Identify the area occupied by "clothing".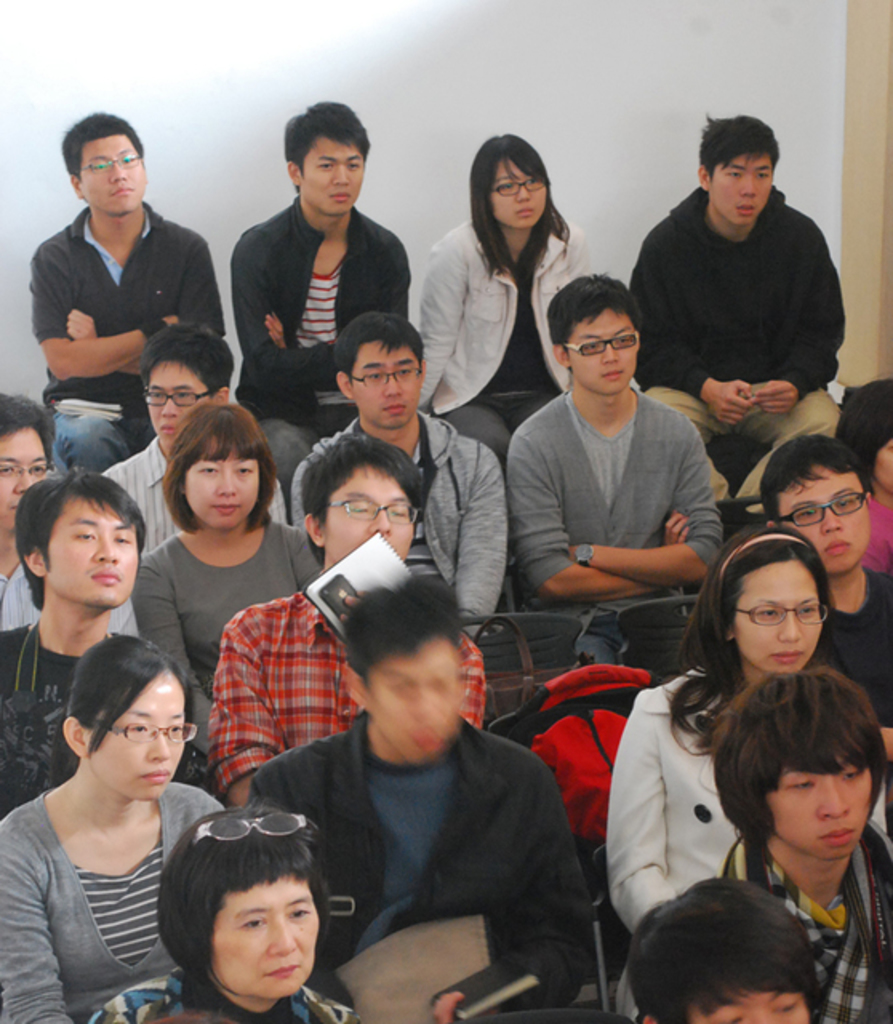
Area: (left=203, top=592, right=496, bottom=797).
